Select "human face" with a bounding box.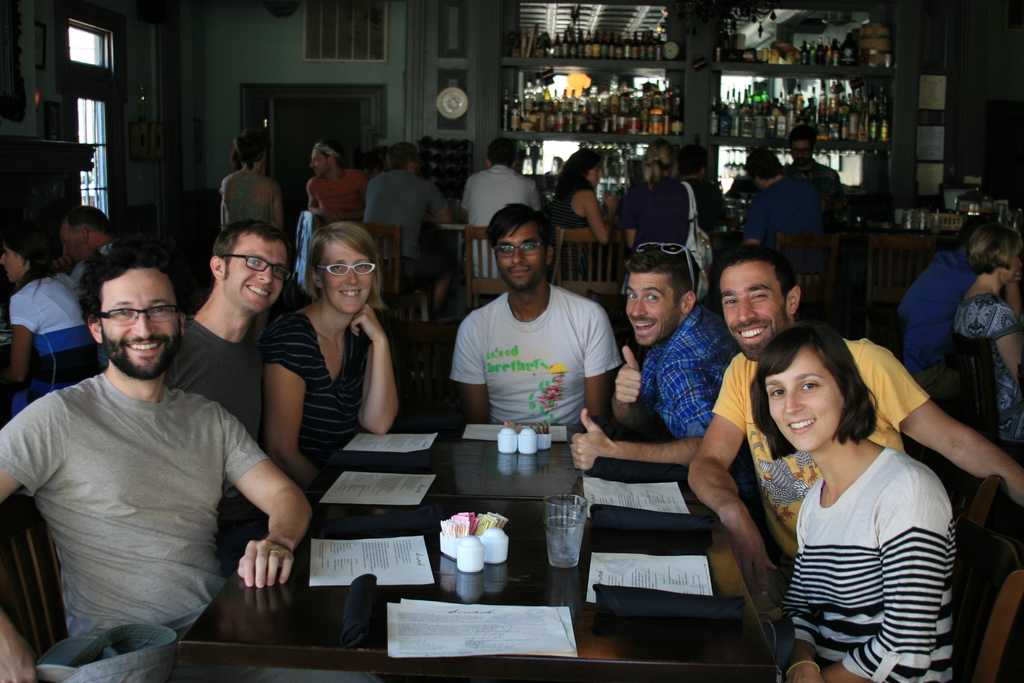
region(315, 236, 377, 315).
